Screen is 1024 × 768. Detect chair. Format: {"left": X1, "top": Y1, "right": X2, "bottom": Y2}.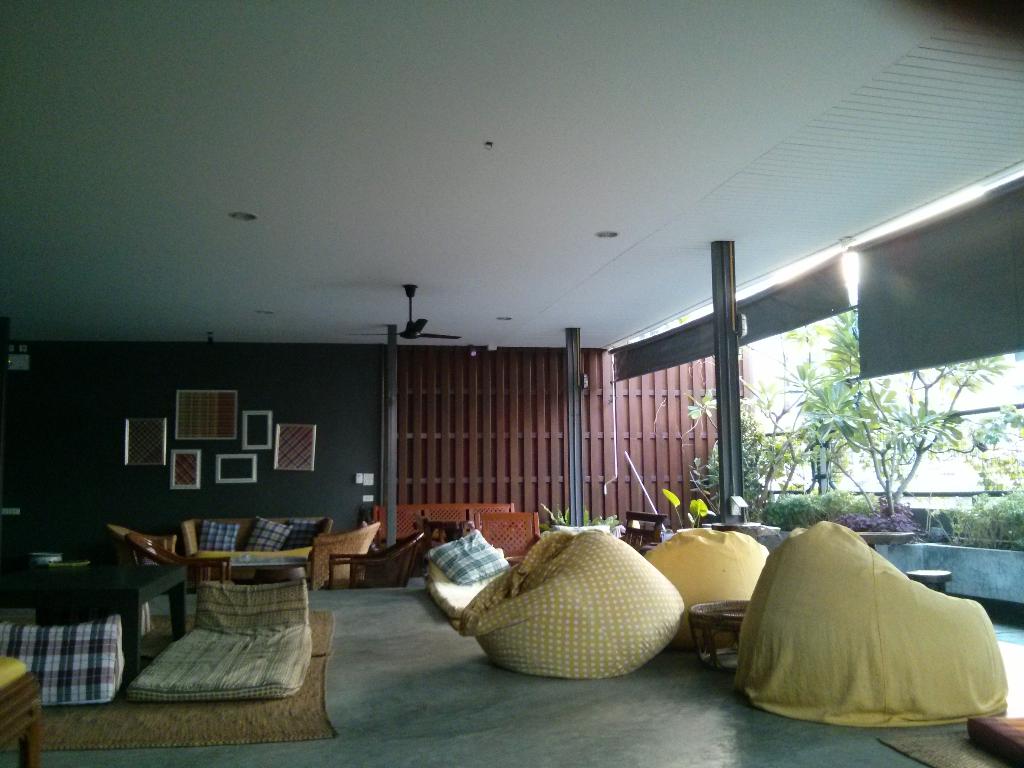
{"left": 110, "top": 525, "right": 181, "bottom": 563}.
